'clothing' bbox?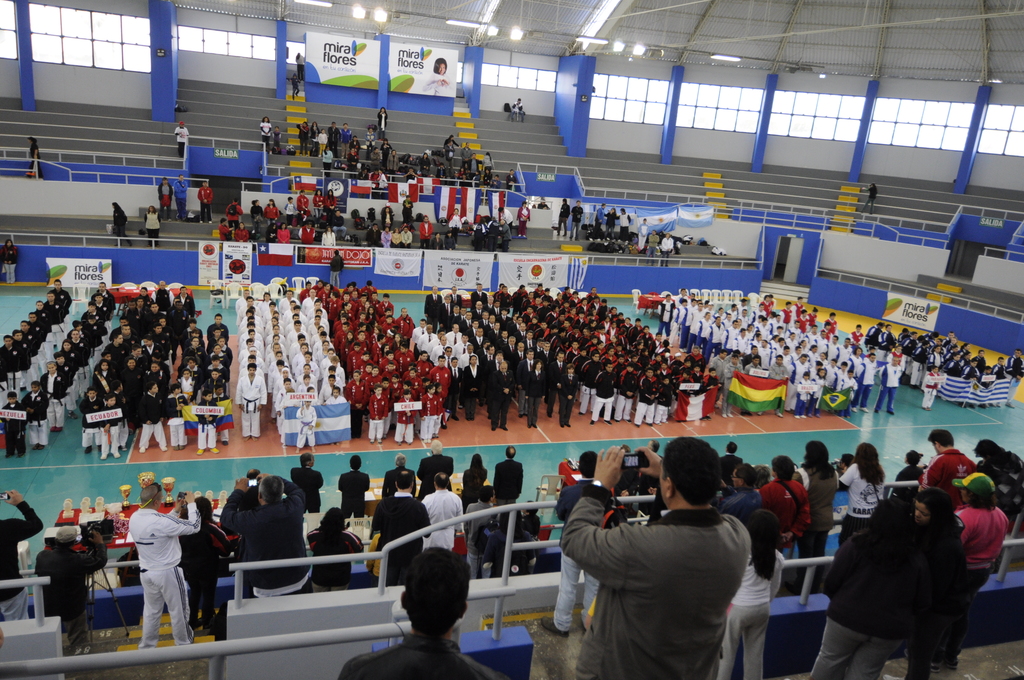
[left=417, top=486, right=464, bottom=550]
